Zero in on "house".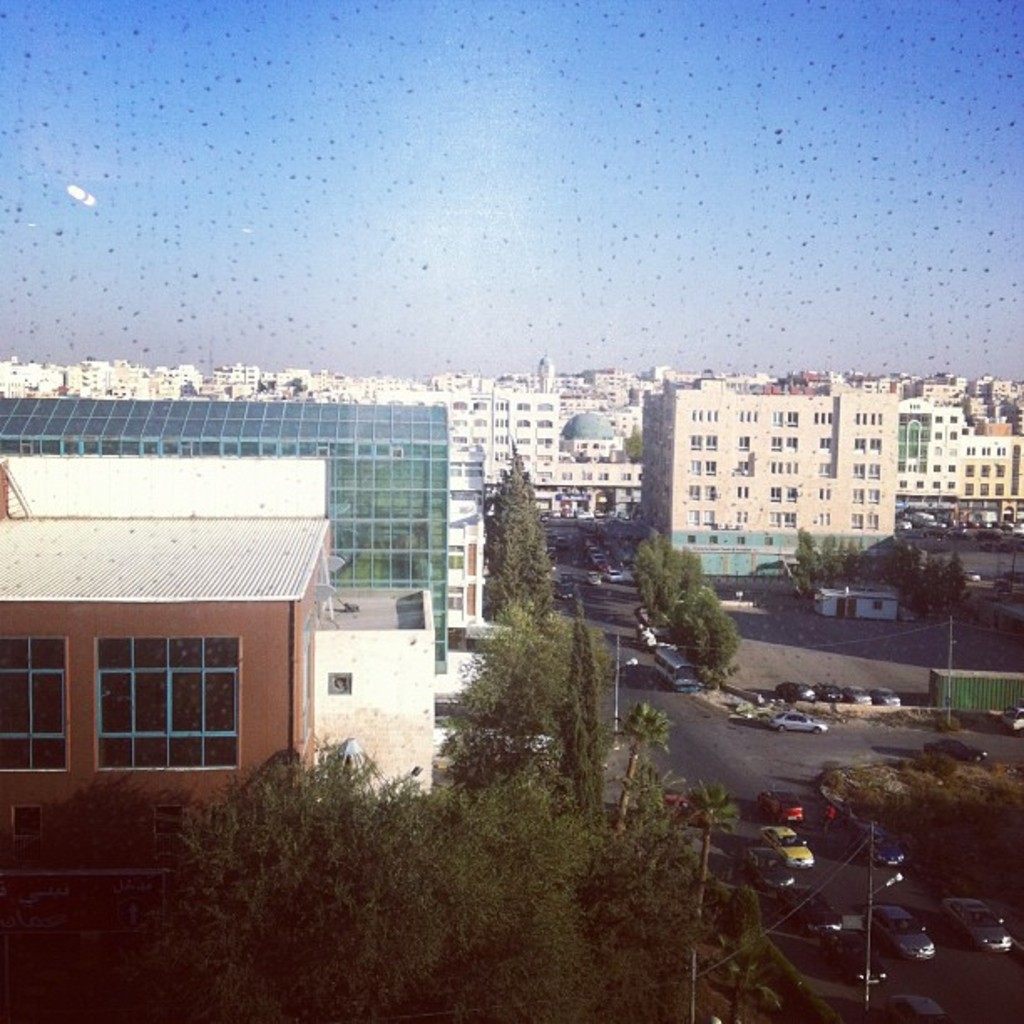
Zeroed in: bbox=(965, 390, 986, 413).
